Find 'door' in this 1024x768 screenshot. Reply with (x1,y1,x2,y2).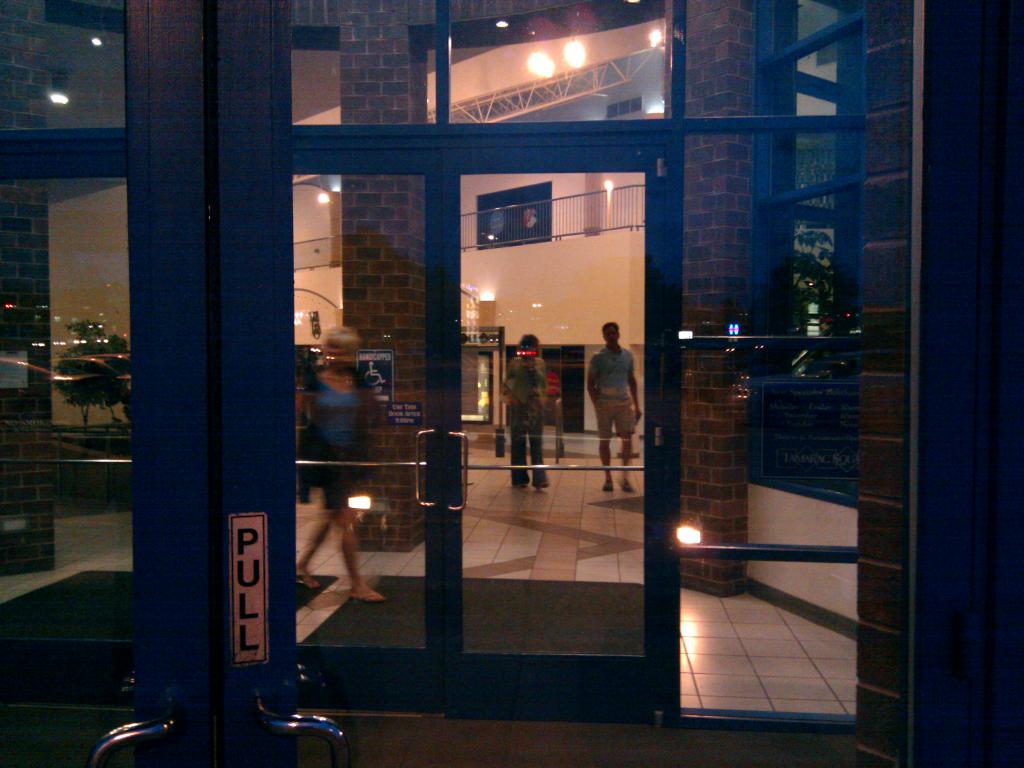
(158,86,899,724).
